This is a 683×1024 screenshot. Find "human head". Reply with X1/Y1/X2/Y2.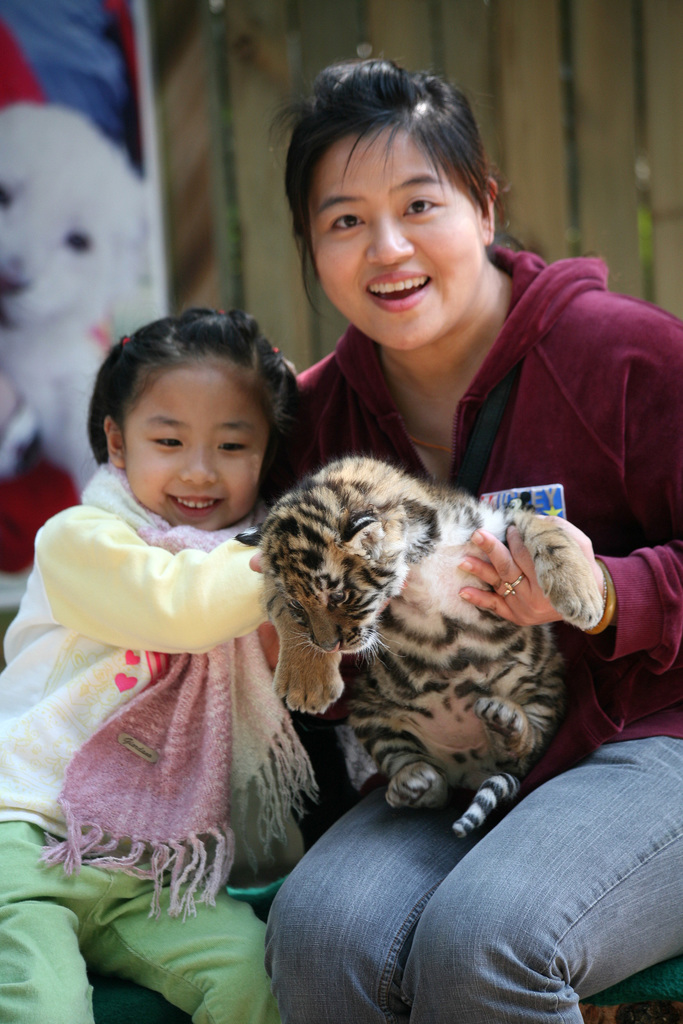
267/56/511/357.
